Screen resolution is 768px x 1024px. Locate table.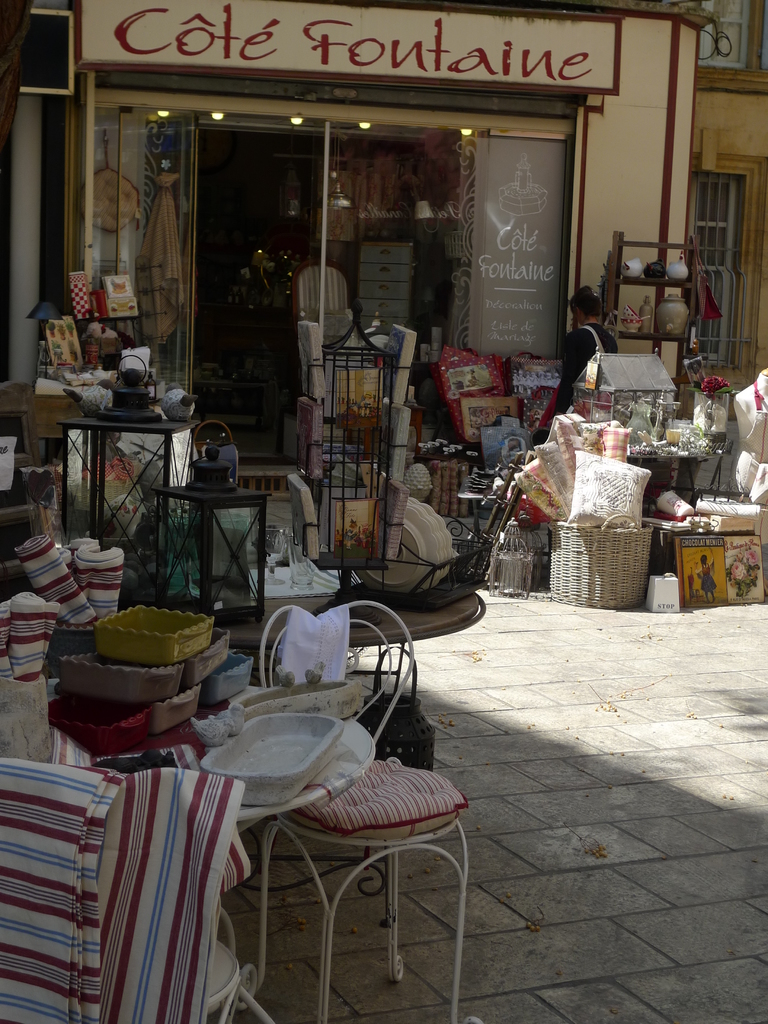
(125,466,314,623).
